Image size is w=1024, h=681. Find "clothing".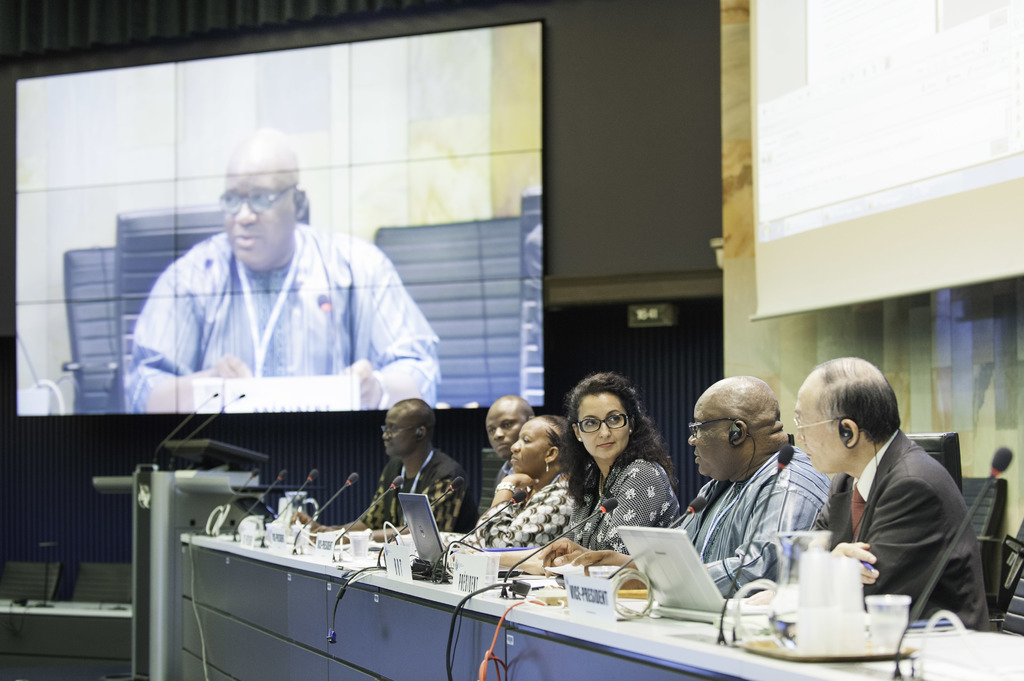
left=812, top=422, right=991, bottom=629.
